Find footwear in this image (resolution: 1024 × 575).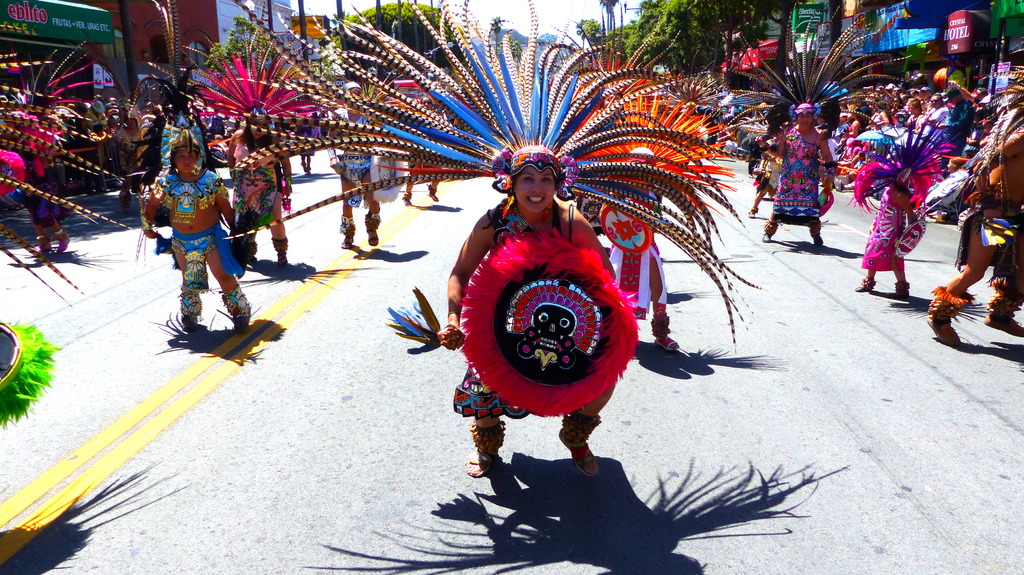
locate(987, 298, 1023, 338).
